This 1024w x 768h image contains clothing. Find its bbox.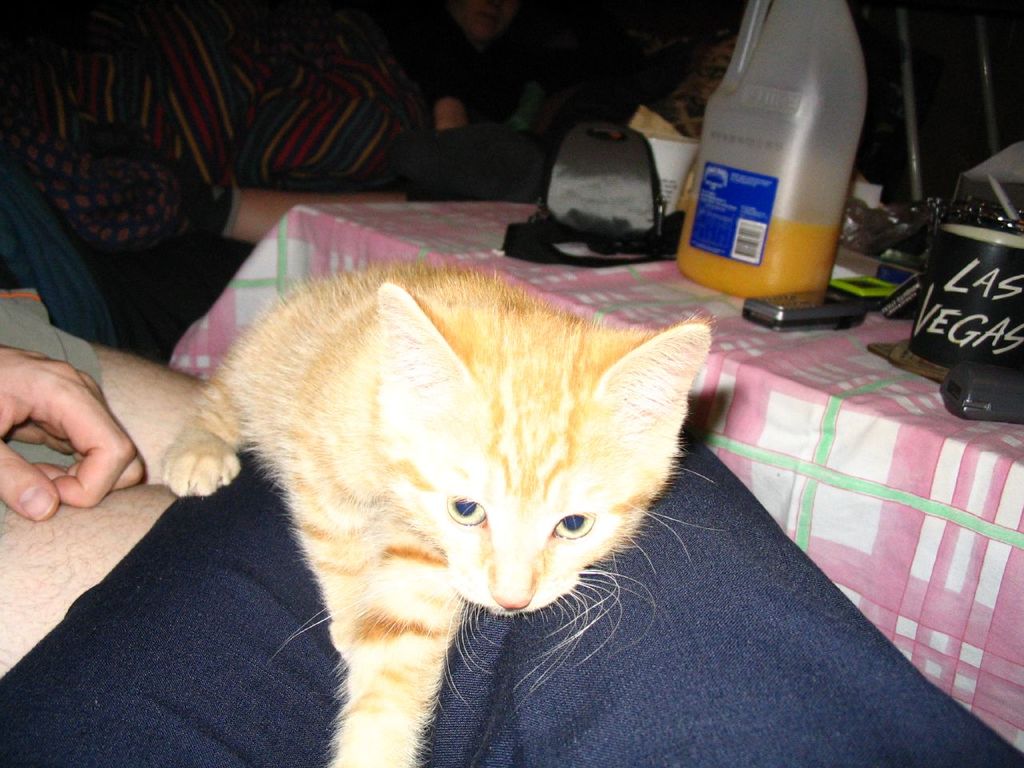
bbox=[0, 0, 434, 358].
